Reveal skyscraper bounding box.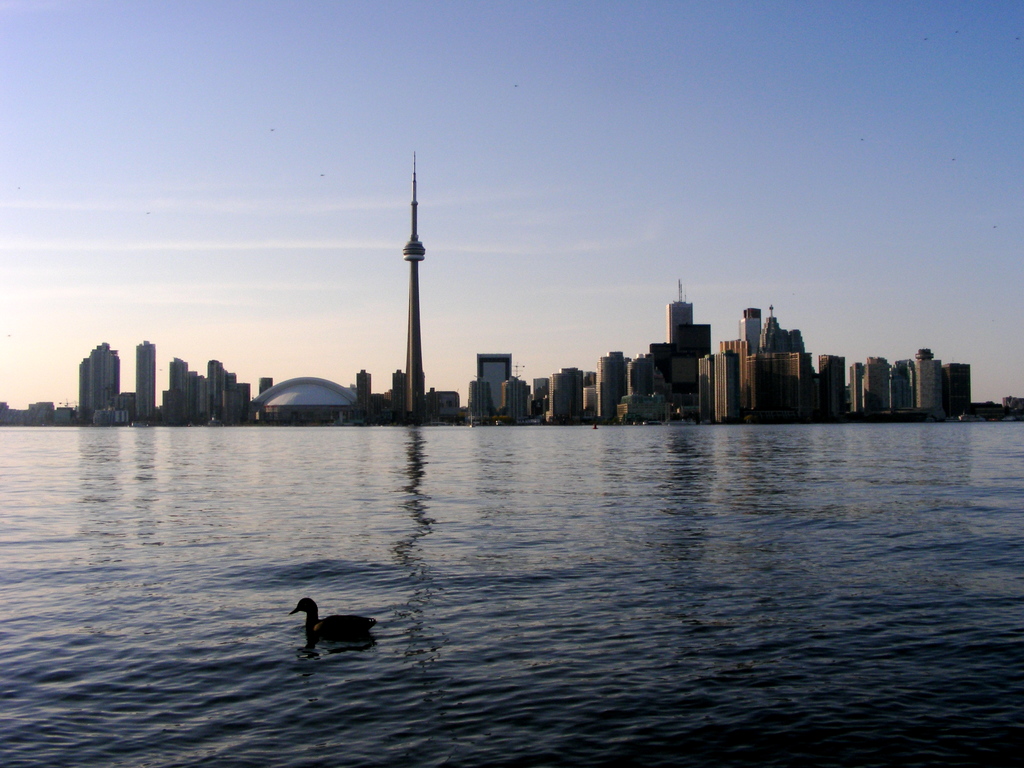
Revealed: <box>717,335,746,417</box>.
